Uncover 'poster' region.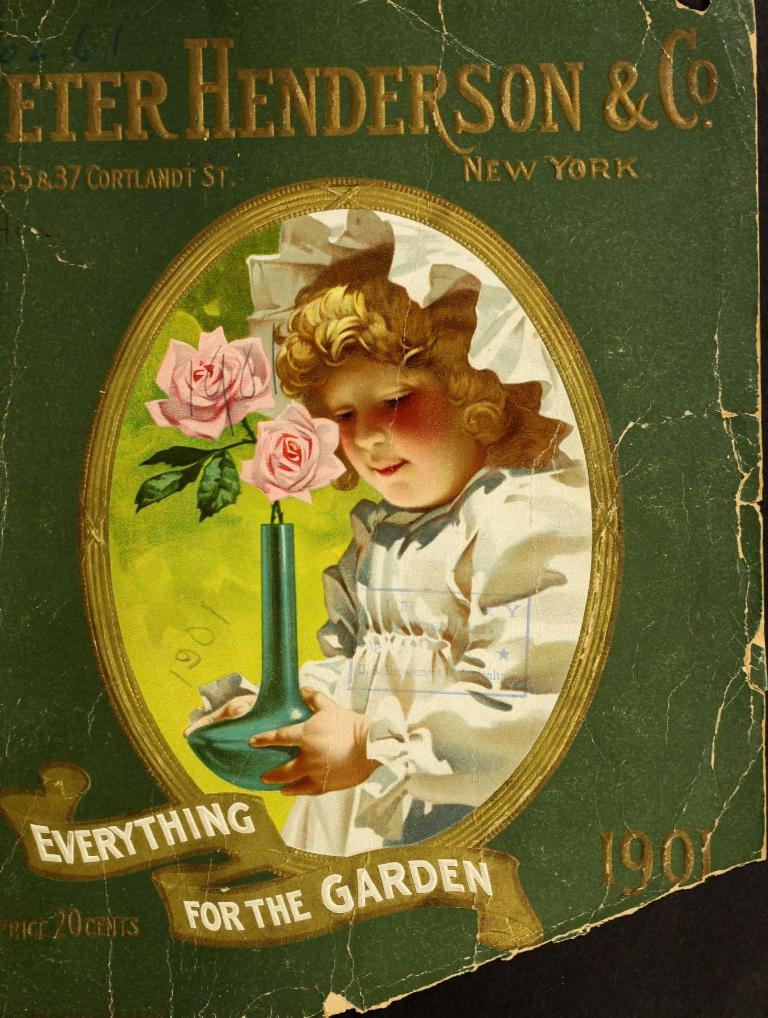
Uncovered: Rect(0, 0, 767, 1017).
